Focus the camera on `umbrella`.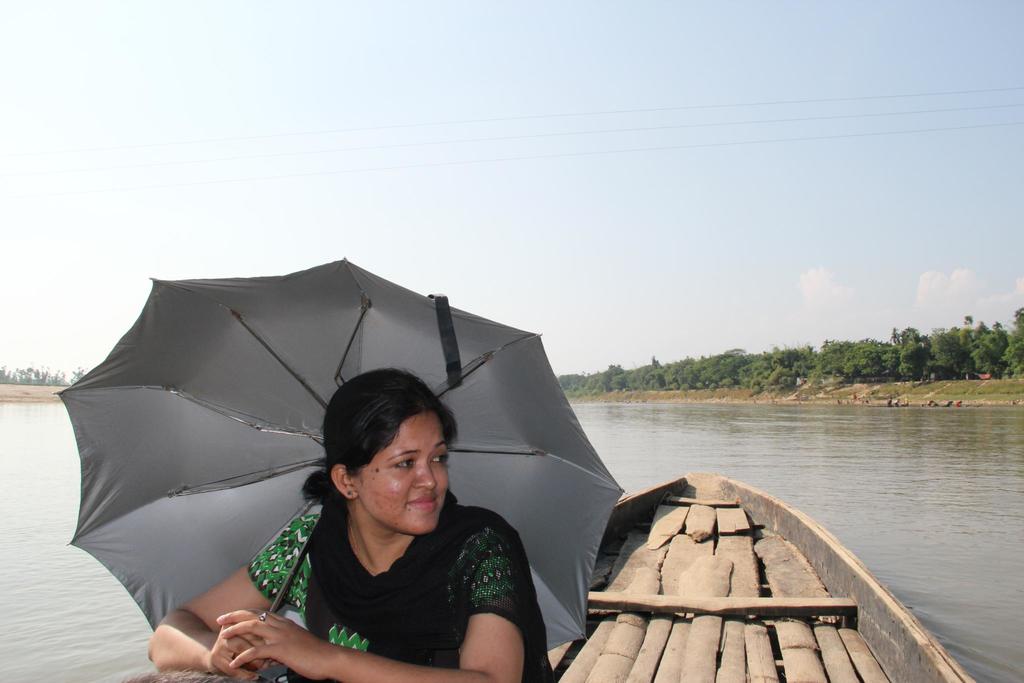
Focus region: select_region(51, 260, 628, 670).
